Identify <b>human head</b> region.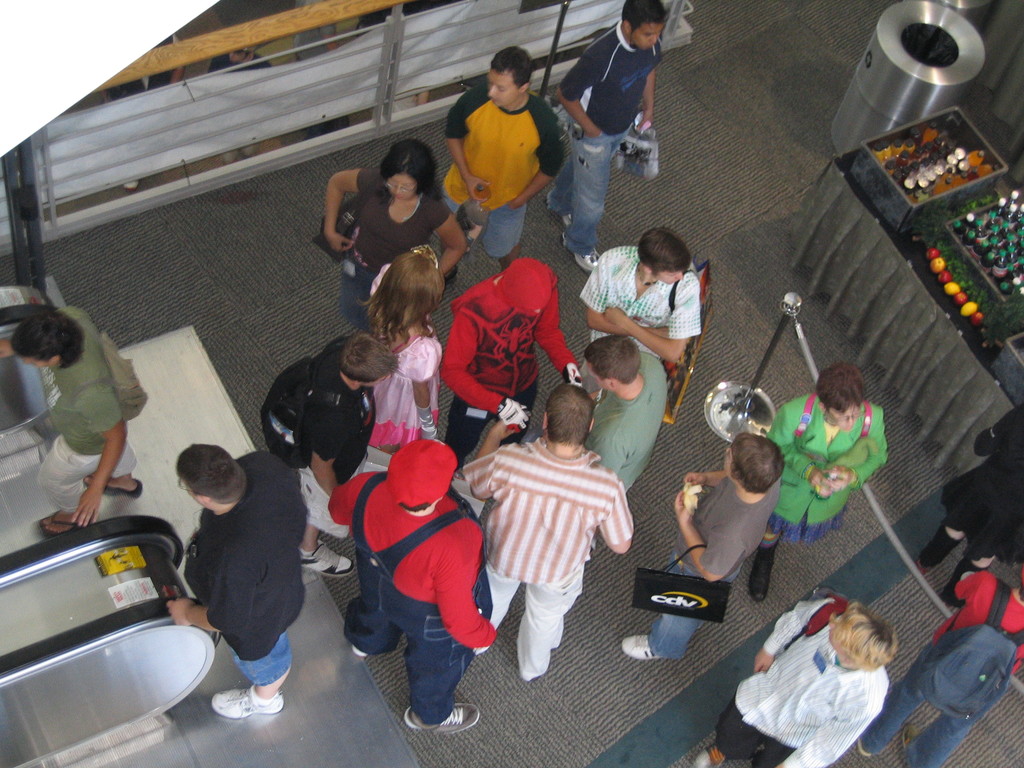
Region: crop(723, 431, 786, 495).
